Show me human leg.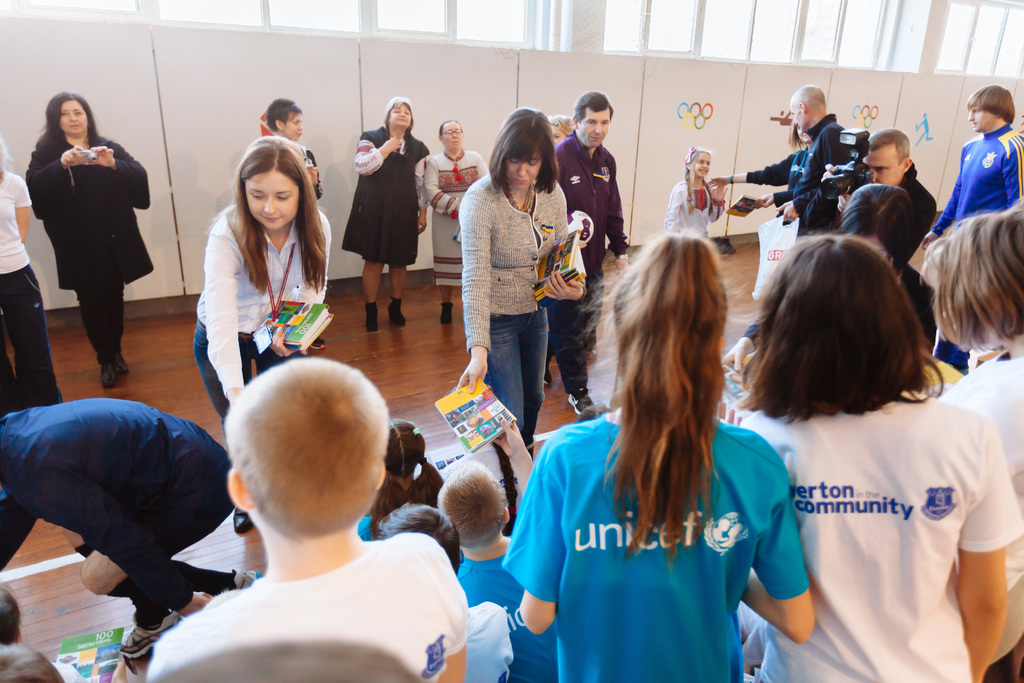
human leg is here: {"left": 557, "top": 299, "right": 586, "bottom": 416}.
